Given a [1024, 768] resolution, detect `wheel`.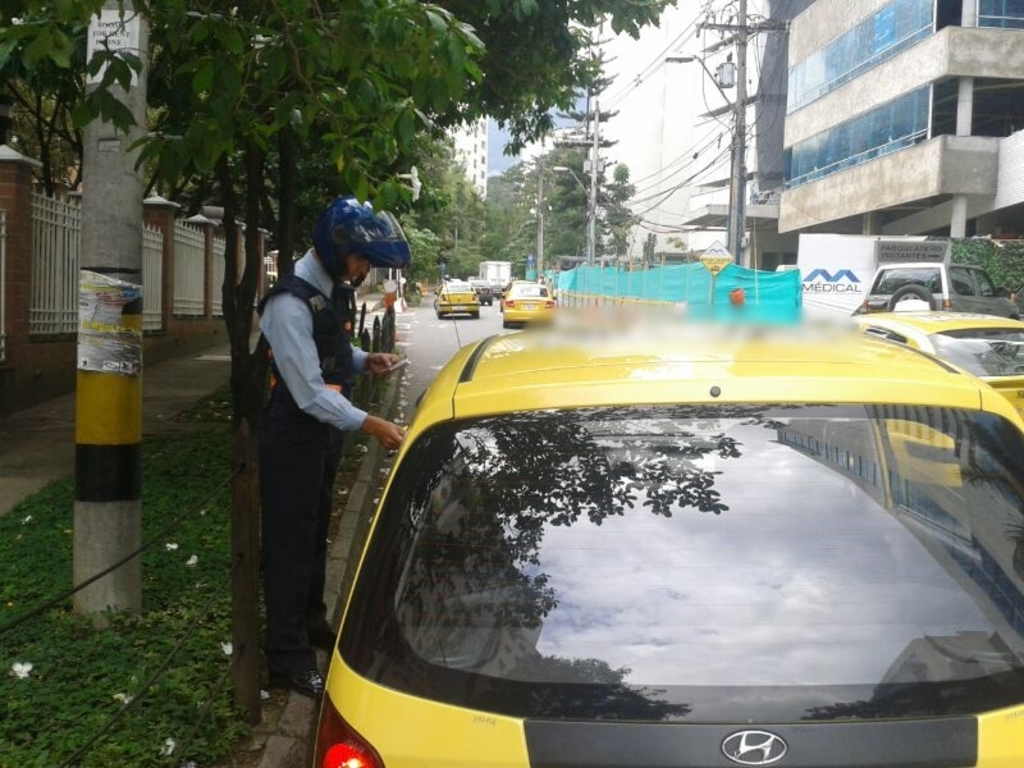
bbox(878, 278, 934, 315).
